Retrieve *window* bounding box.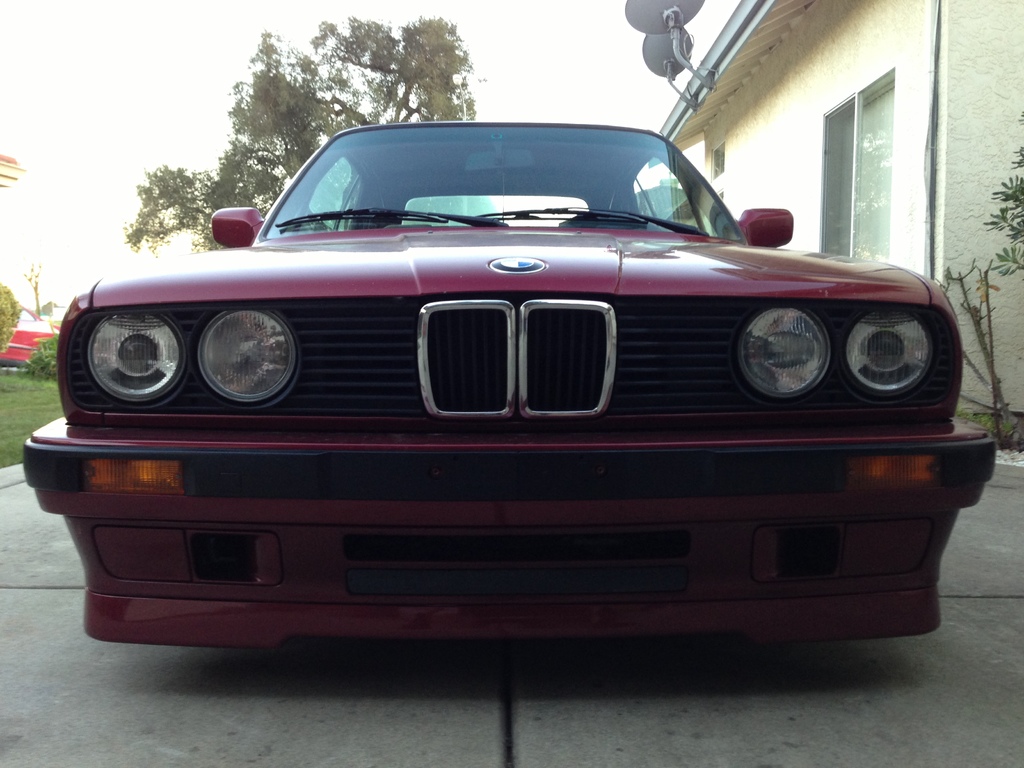
Bounding box: (825,65,893,259).
